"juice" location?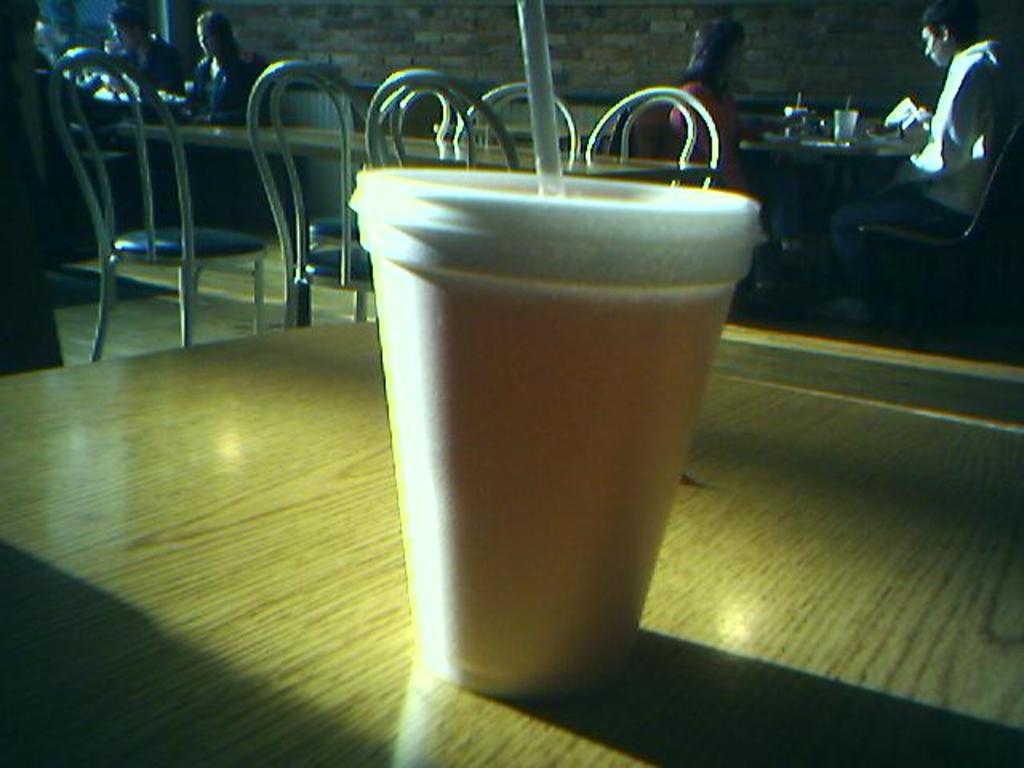
<box>782,106,810,139</box>
